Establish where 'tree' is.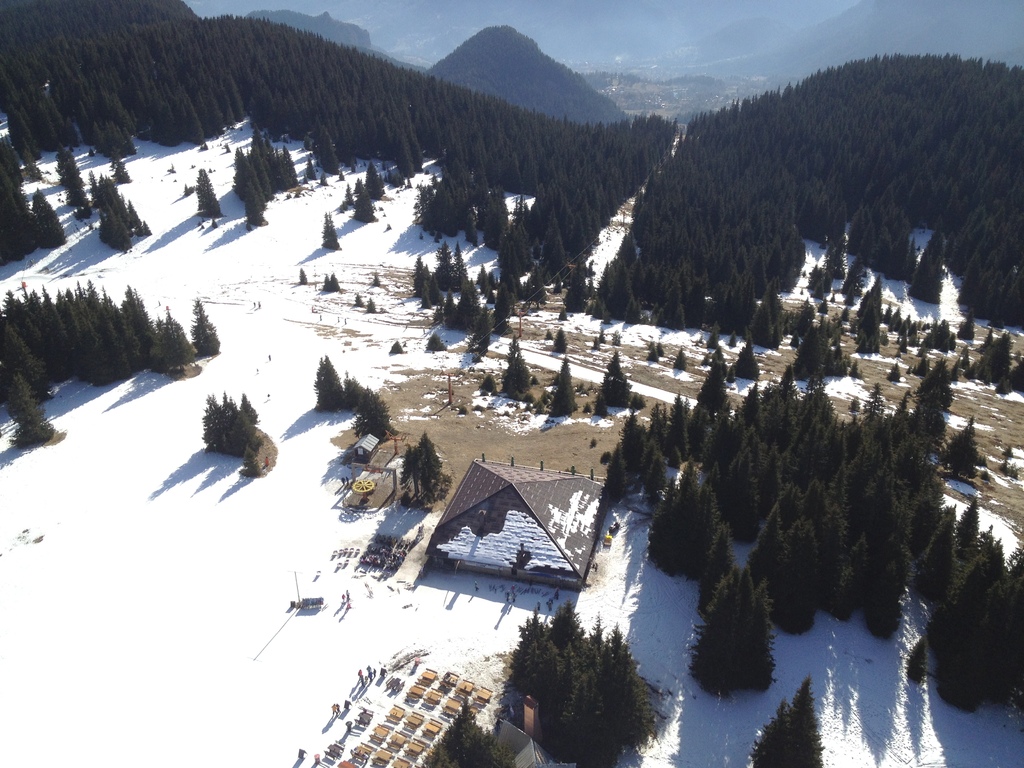
Established at (x1=391, y1=437, x2=423, y2=499).
